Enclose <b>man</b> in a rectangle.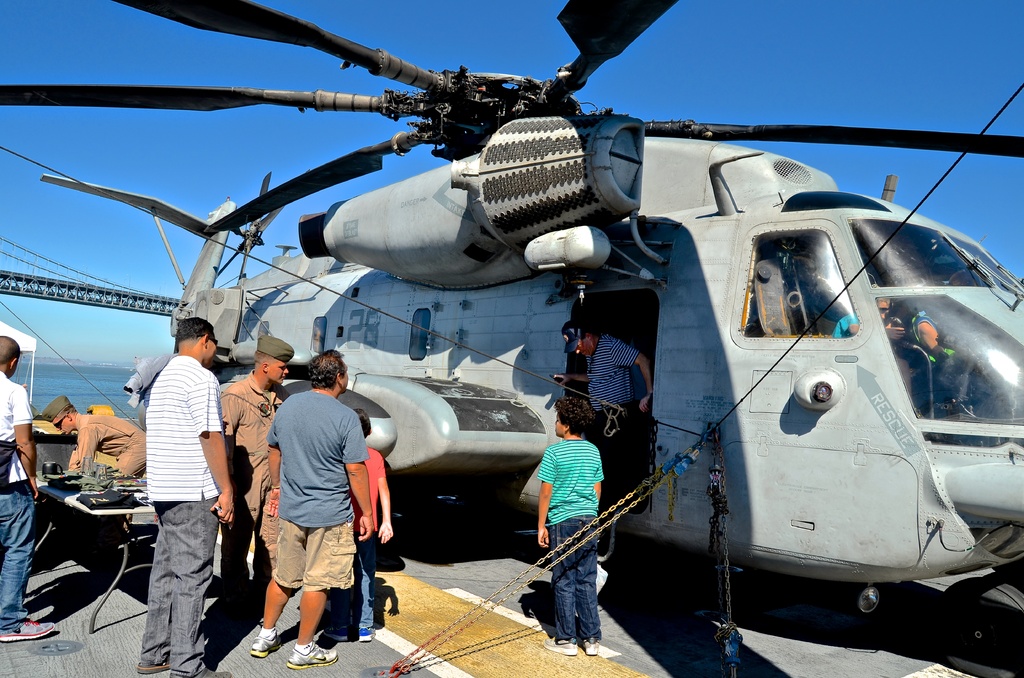
bbox=(548, 321, 657, 495).
